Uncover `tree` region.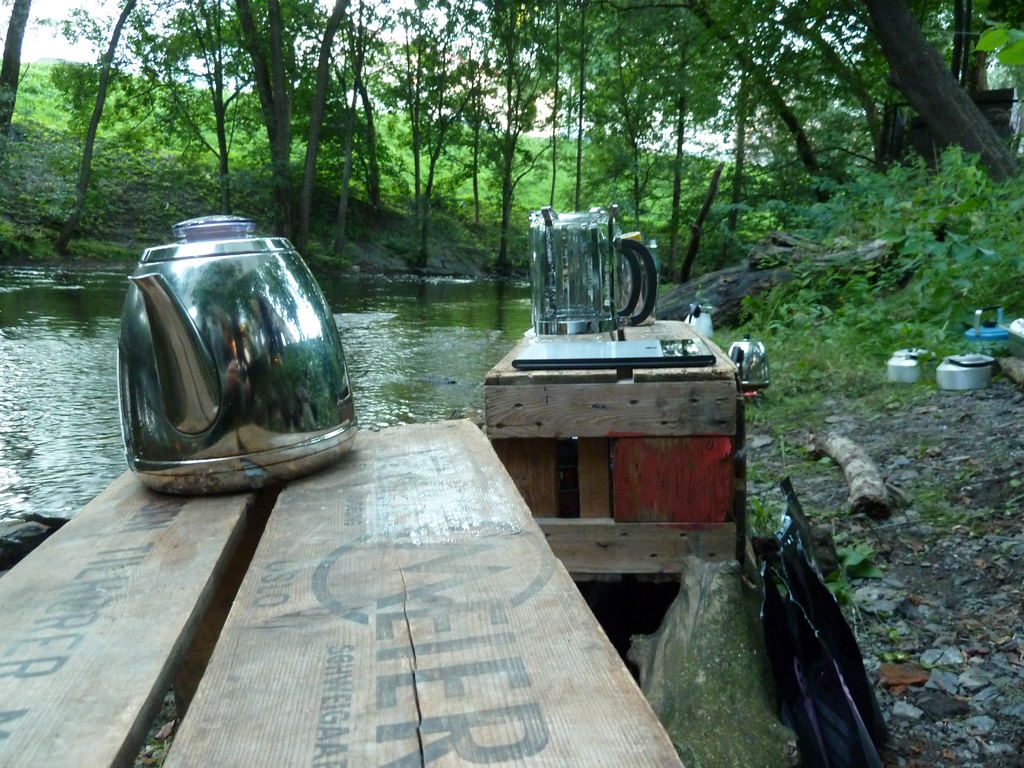
Uncovered: (left=0, top=0, right=33, bottom=136).
